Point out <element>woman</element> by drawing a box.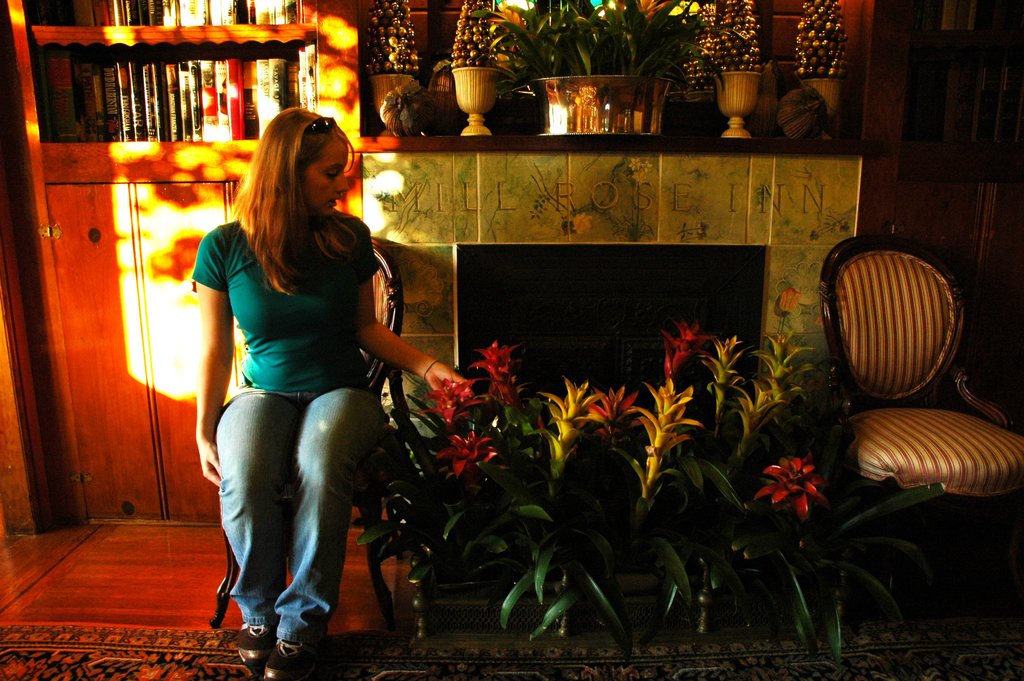
rect(179, 98, 421, 630).
